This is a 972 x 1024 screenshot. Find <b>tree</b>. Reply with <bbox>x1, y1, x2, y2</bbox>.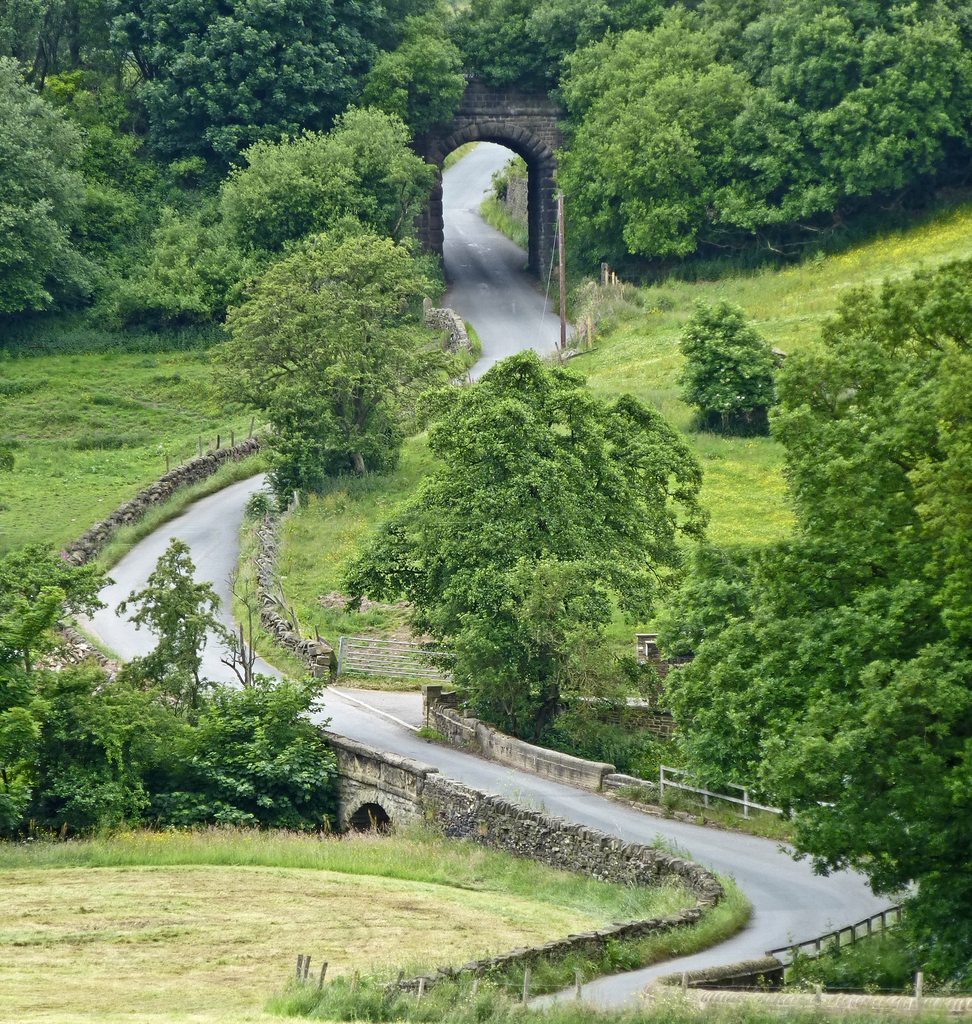
<bbox>661, 285, 774, 419</bbox>.
